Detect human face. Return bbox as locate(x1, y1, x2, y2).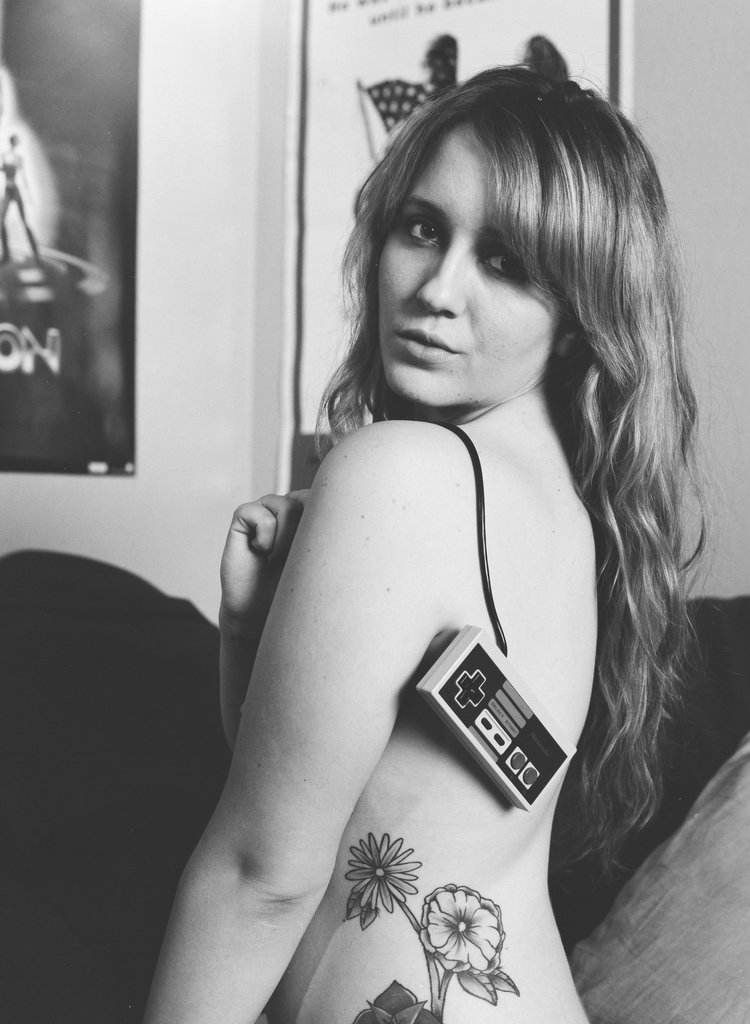
locate(372, 123, 567, 404).
